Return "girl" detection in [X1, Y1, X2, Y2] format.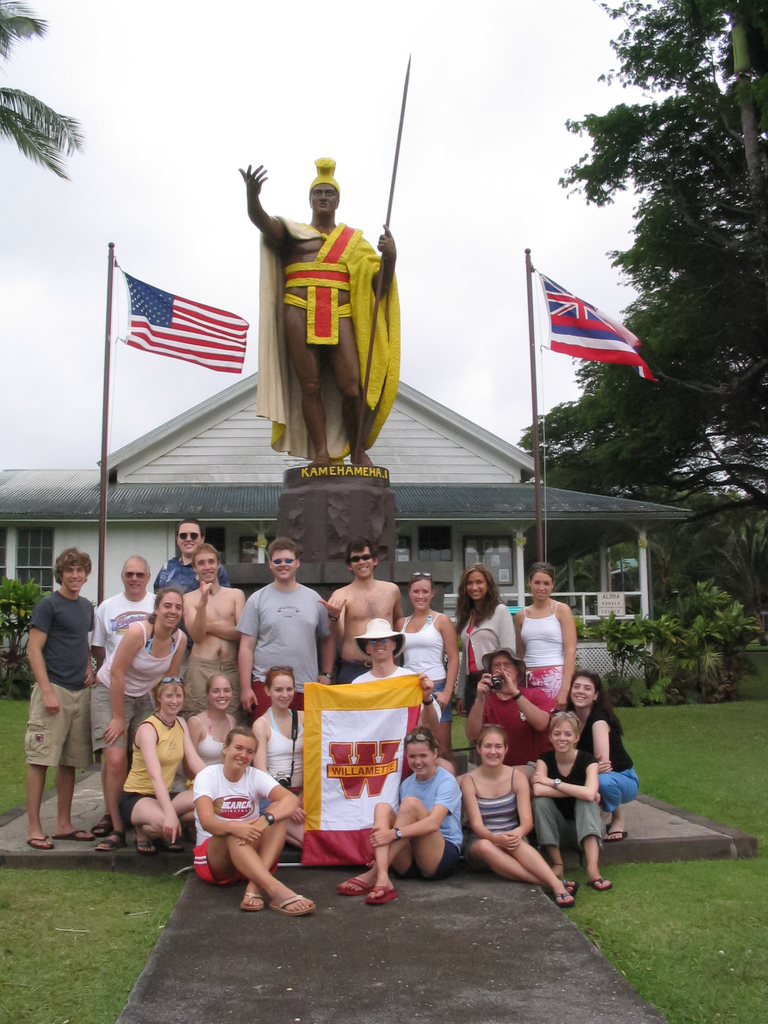
[185, 672, 244, 781].
